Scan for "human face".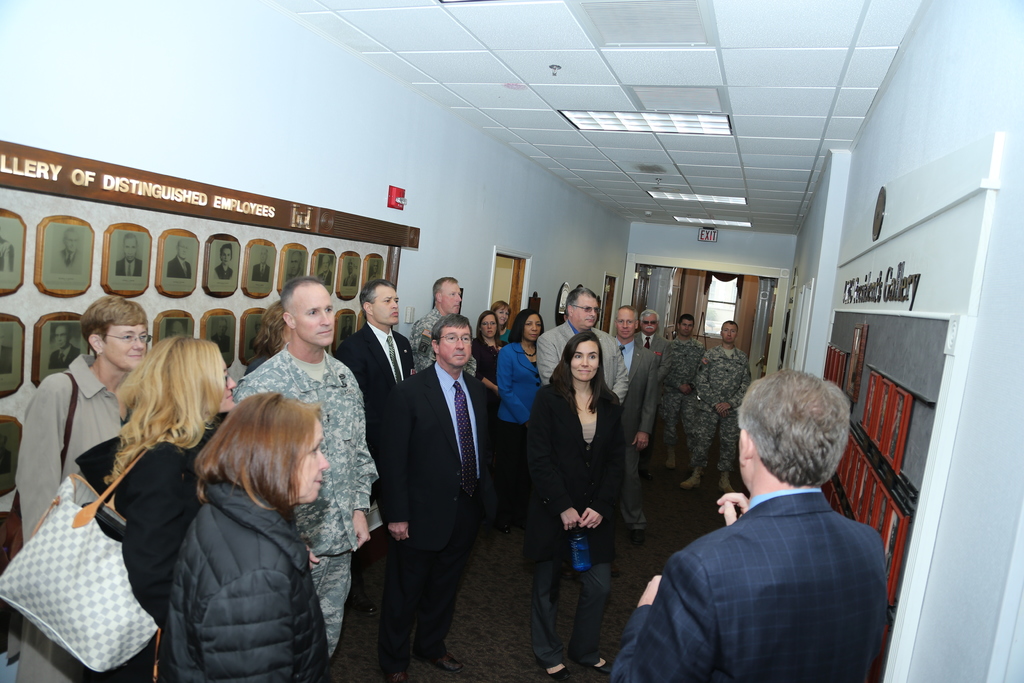
Scan result: l=522, t=312, r=543, b=343.
